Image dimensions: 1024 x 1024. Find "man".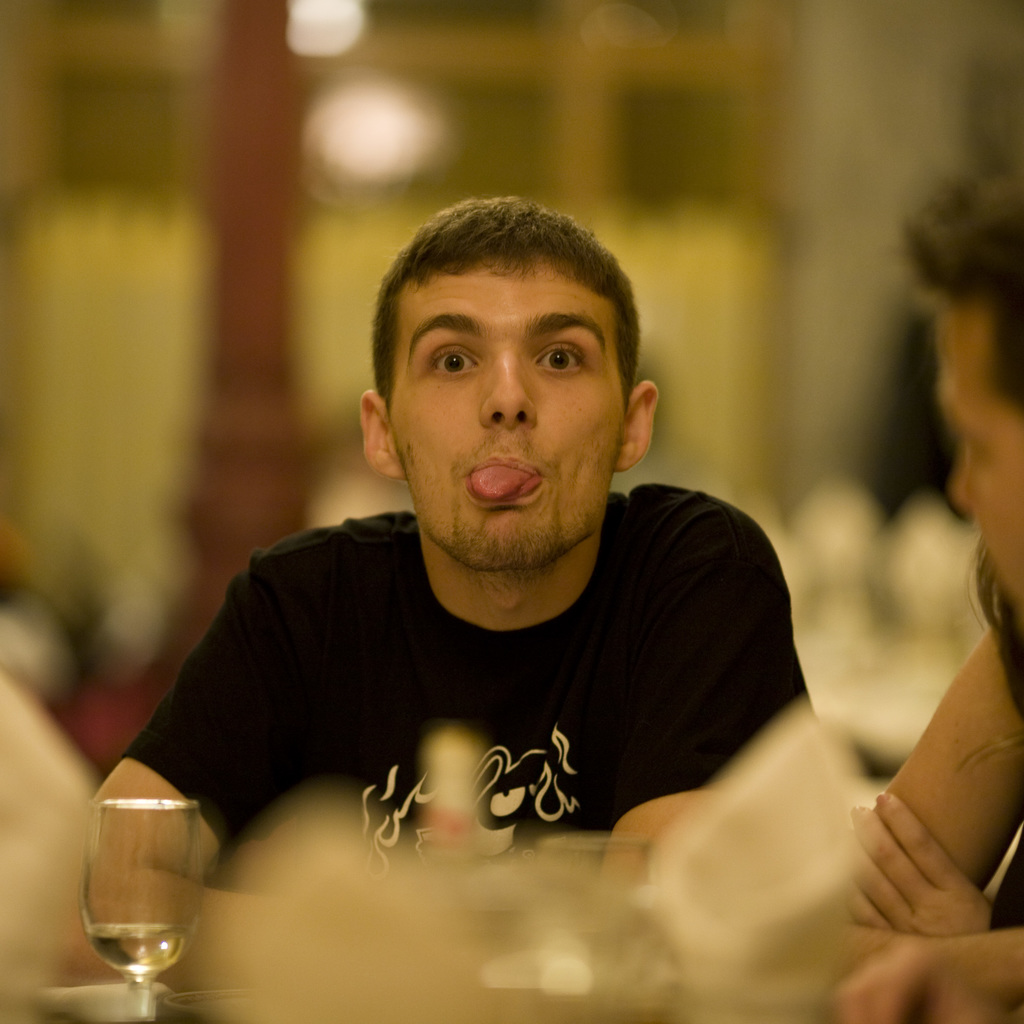
(63,208,861,961).
